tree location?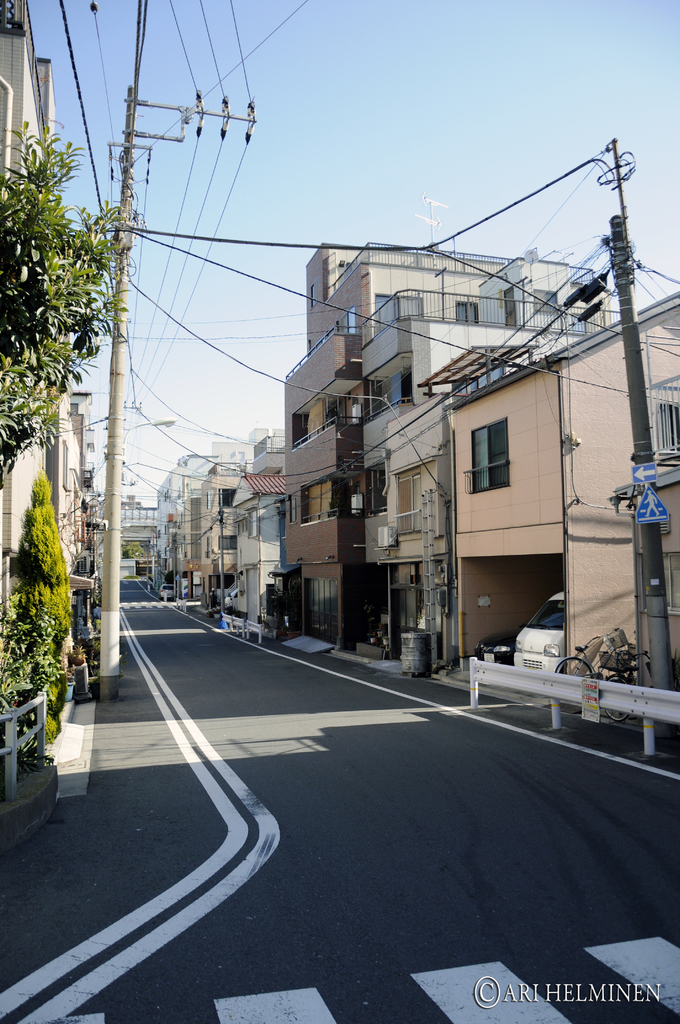
<bbox>8, 476, 77, 650</bbox>
